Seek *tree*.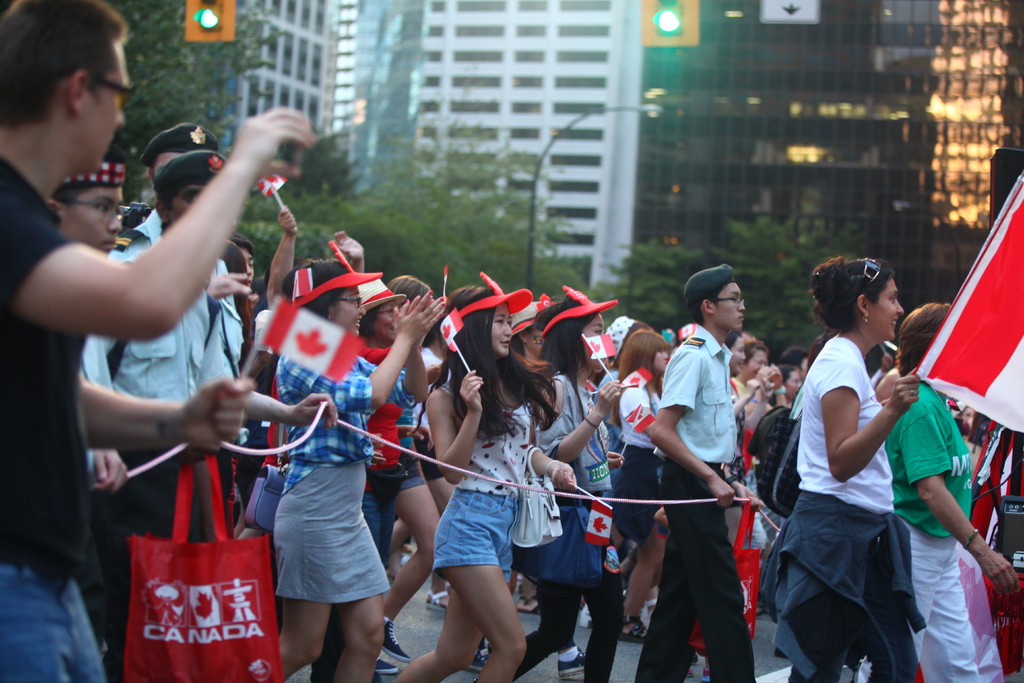
x1=98 y1=0 x2=280 y2=161.
